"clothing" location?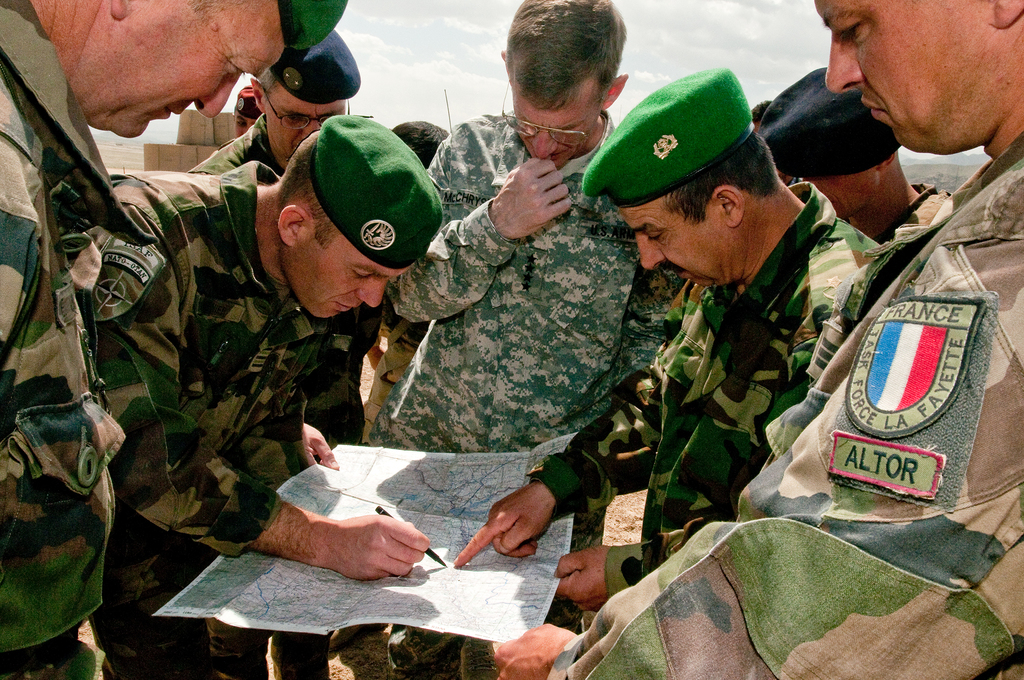
0:0:154:679
